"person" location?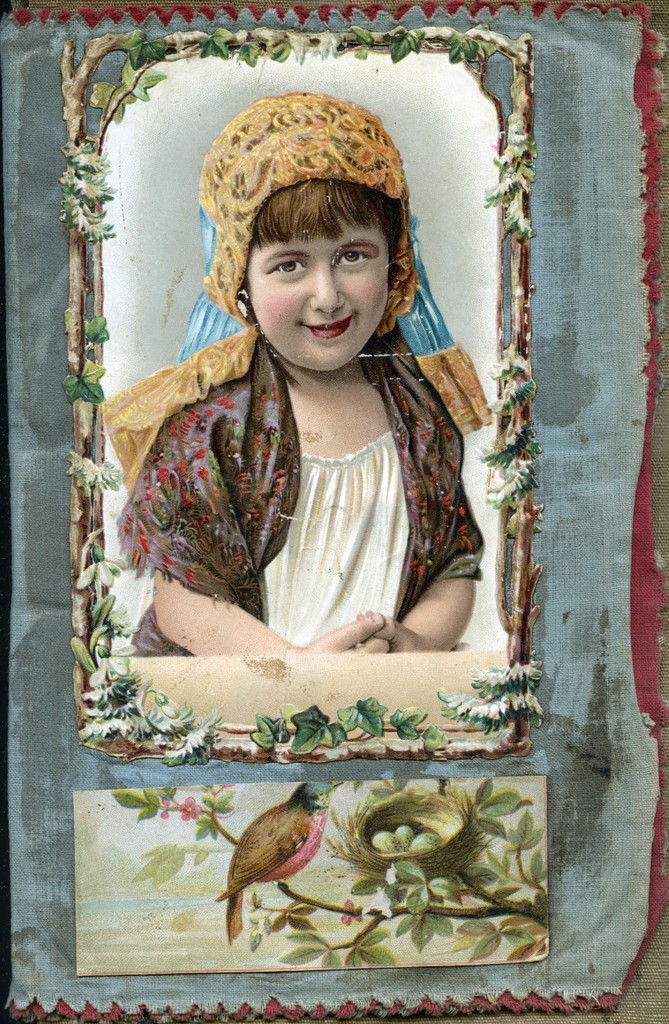
[100, 234, 507, 677]
